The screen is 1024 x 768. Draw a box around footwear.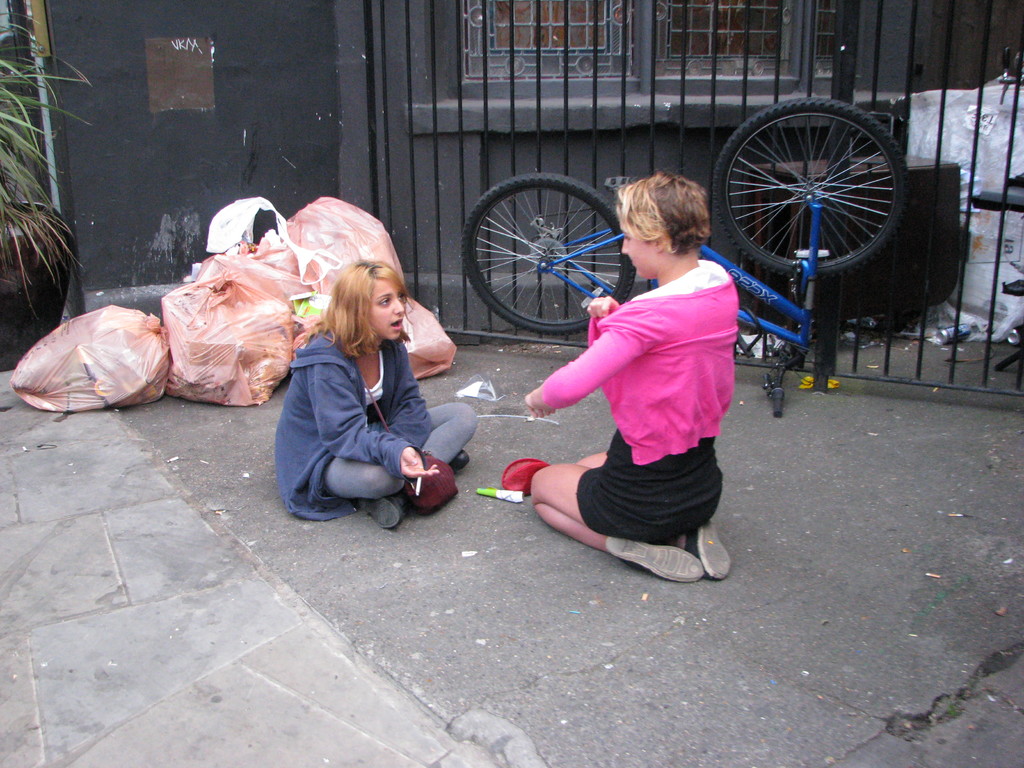
682,519,735,582.
